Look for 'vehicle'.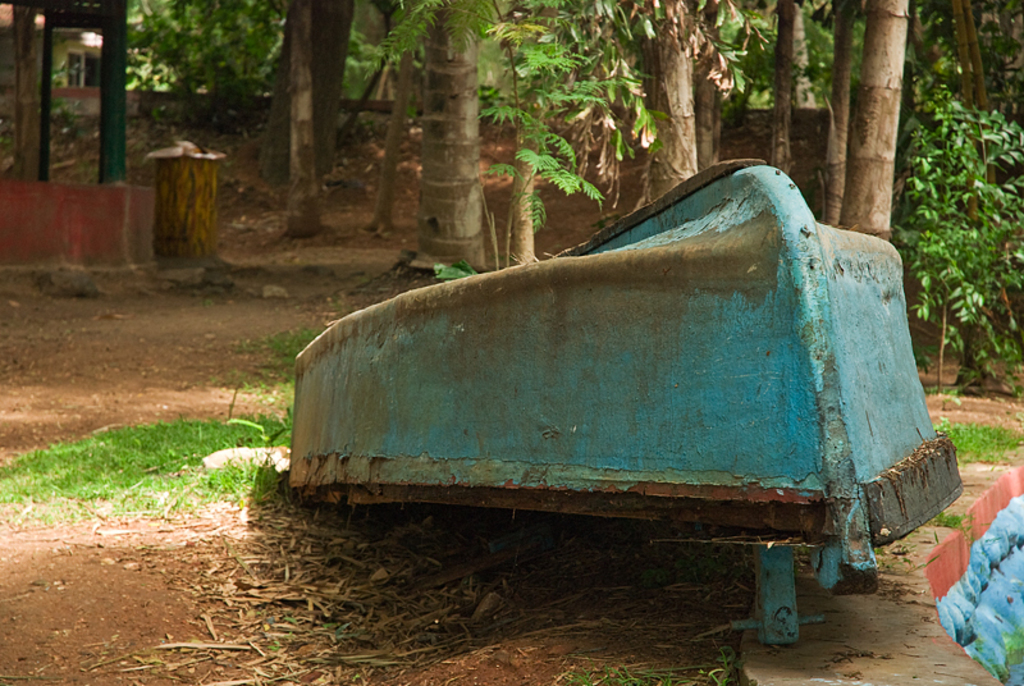
Found: select_region(287, 154, 968, 644).
